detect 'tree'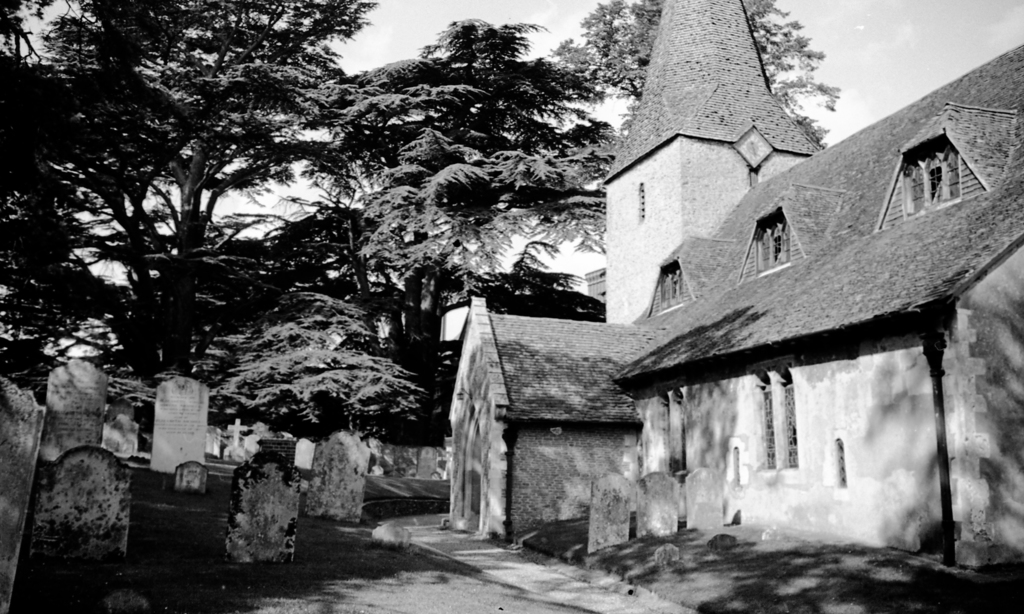
0:0:846:476
